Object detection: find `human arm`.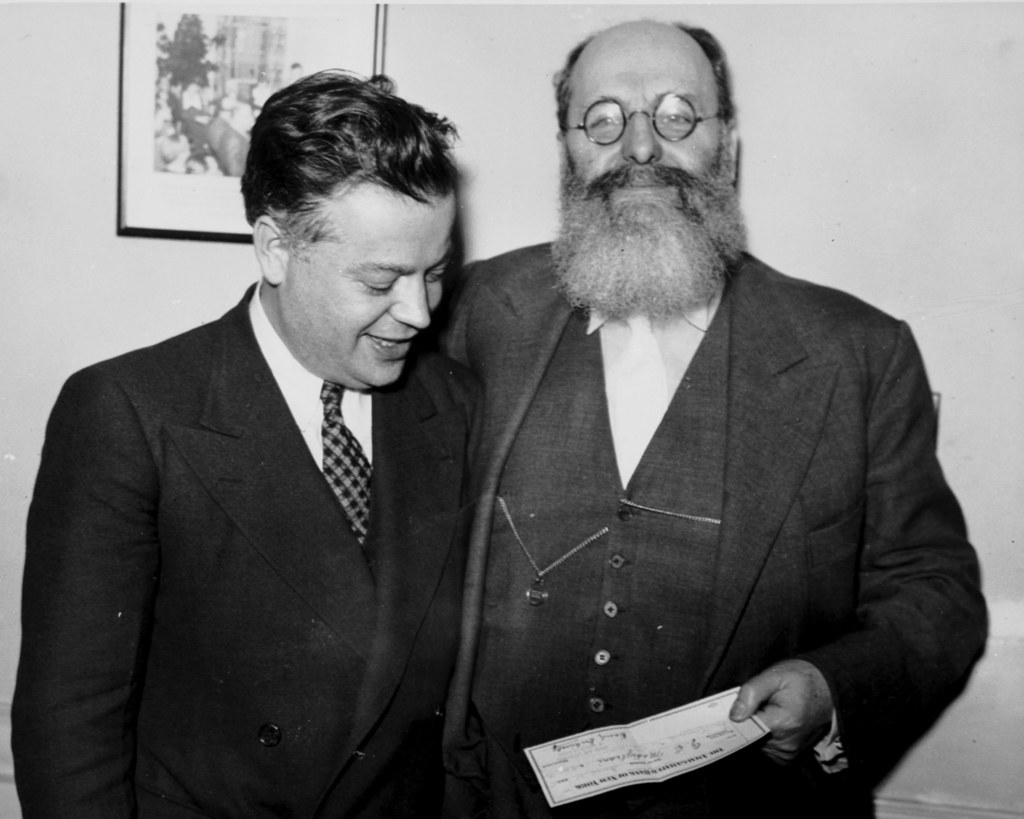
l=15, t=377, r=143, b=818.
